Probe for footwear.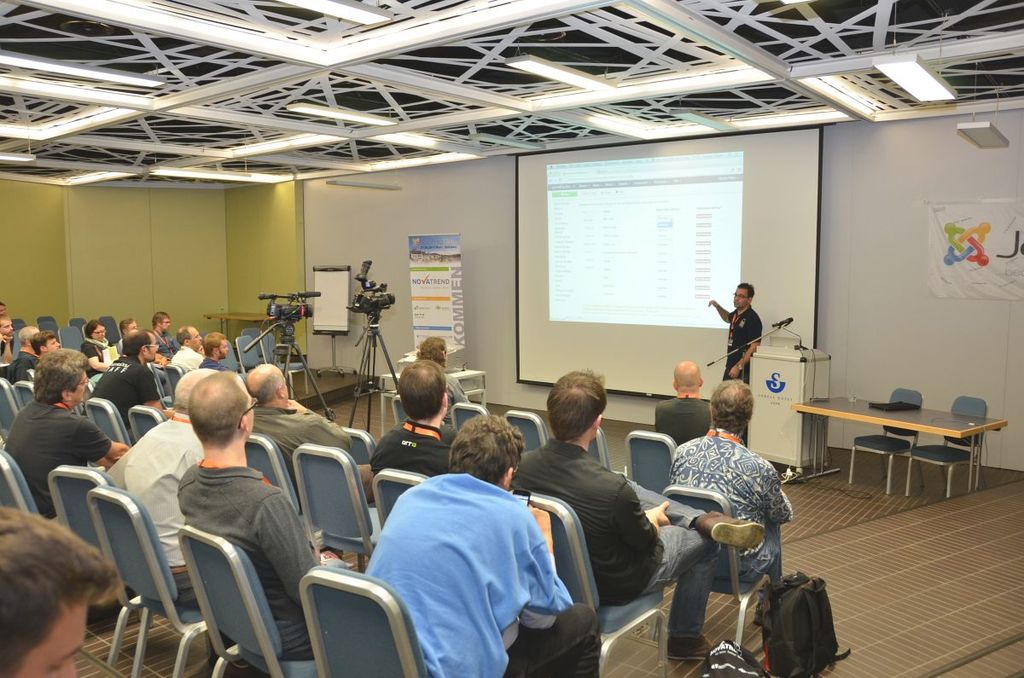
Probe result: BBox(666, 629, 721, 664).
